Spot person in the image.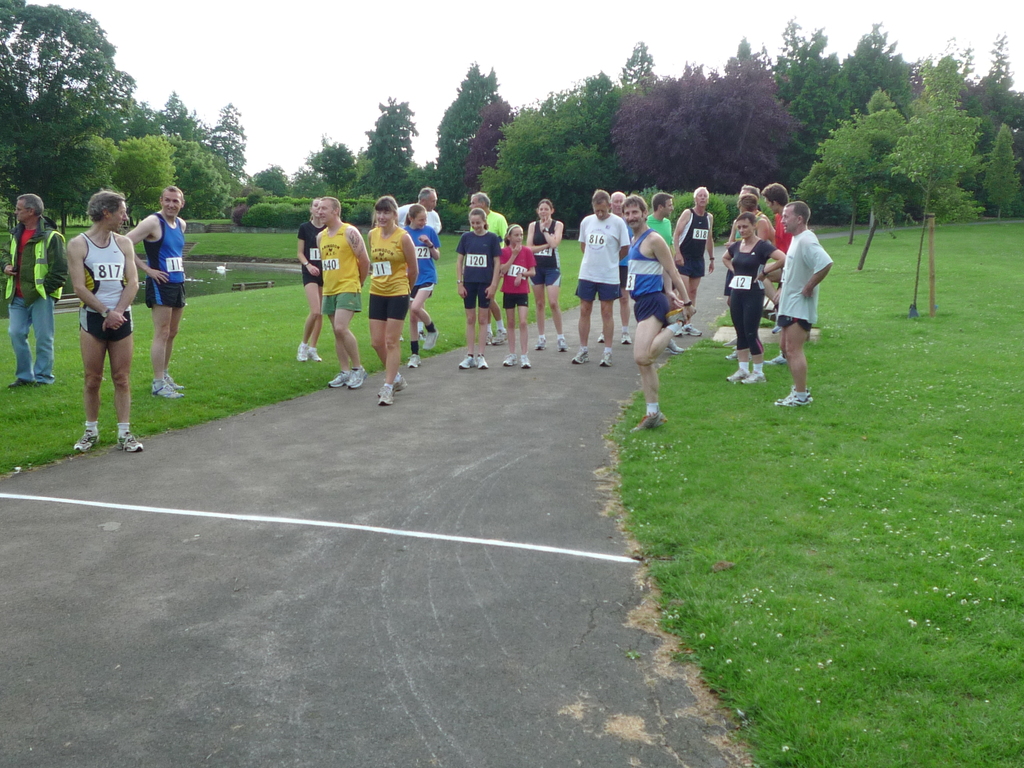
person found at <bbox>573, 186, 629, 372</bbox>.
